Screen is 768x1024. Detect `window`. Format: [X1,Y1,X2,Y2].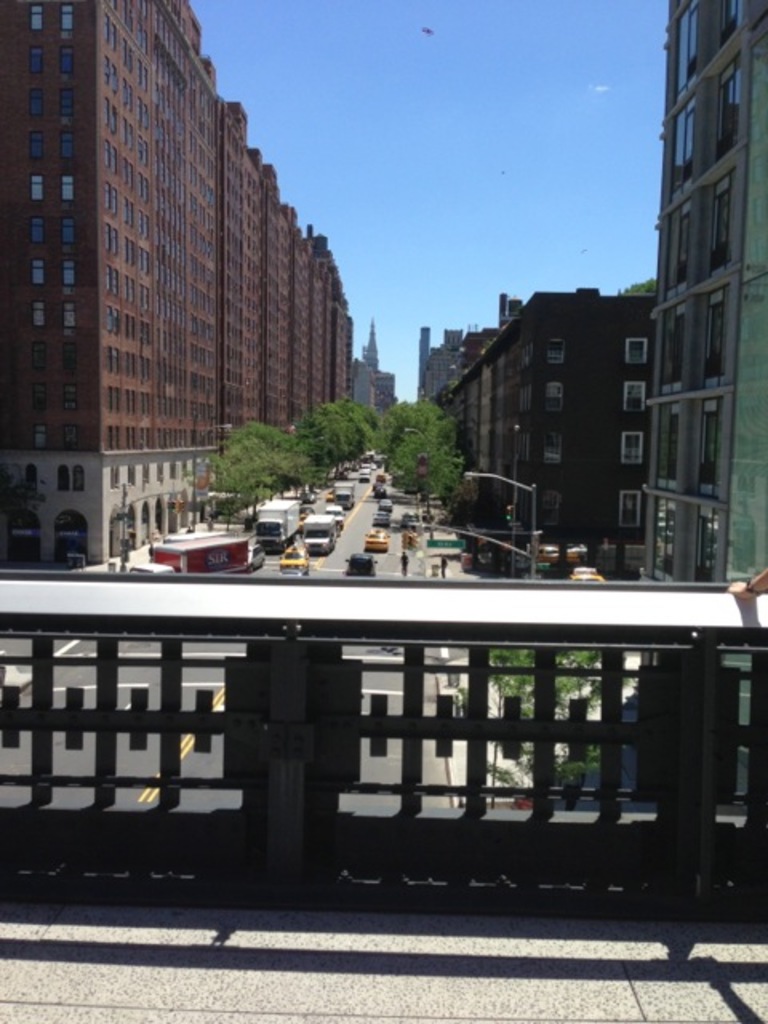
[21,128,46,162].
